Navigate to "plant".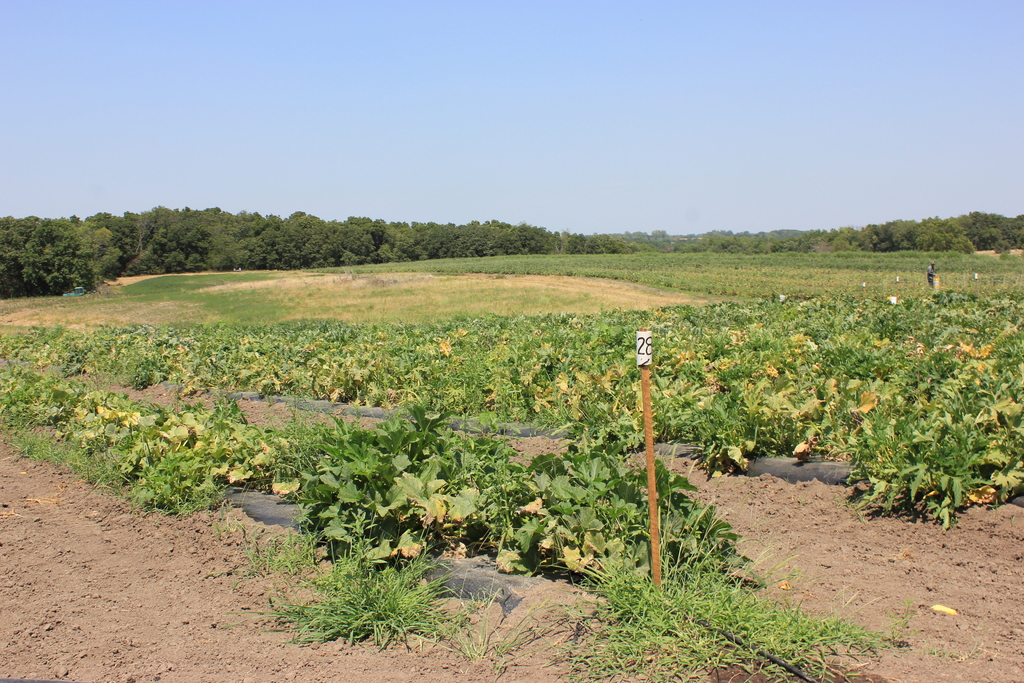
Navigation target: locate(0, 266, 1023, 682).
